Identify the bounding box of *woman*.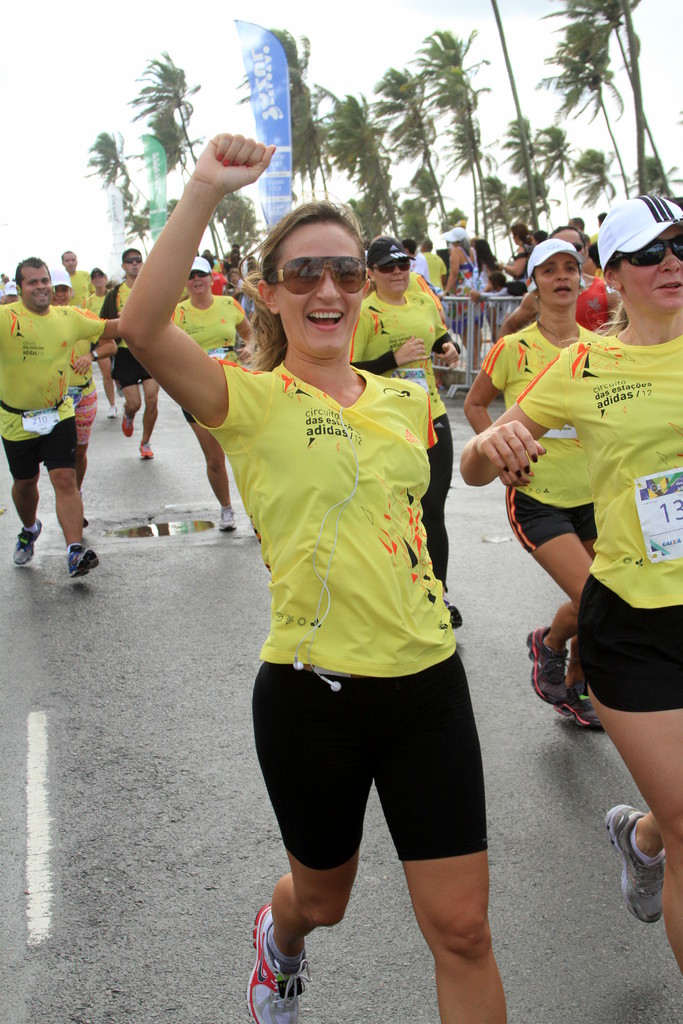
[174,180,504,1005].
